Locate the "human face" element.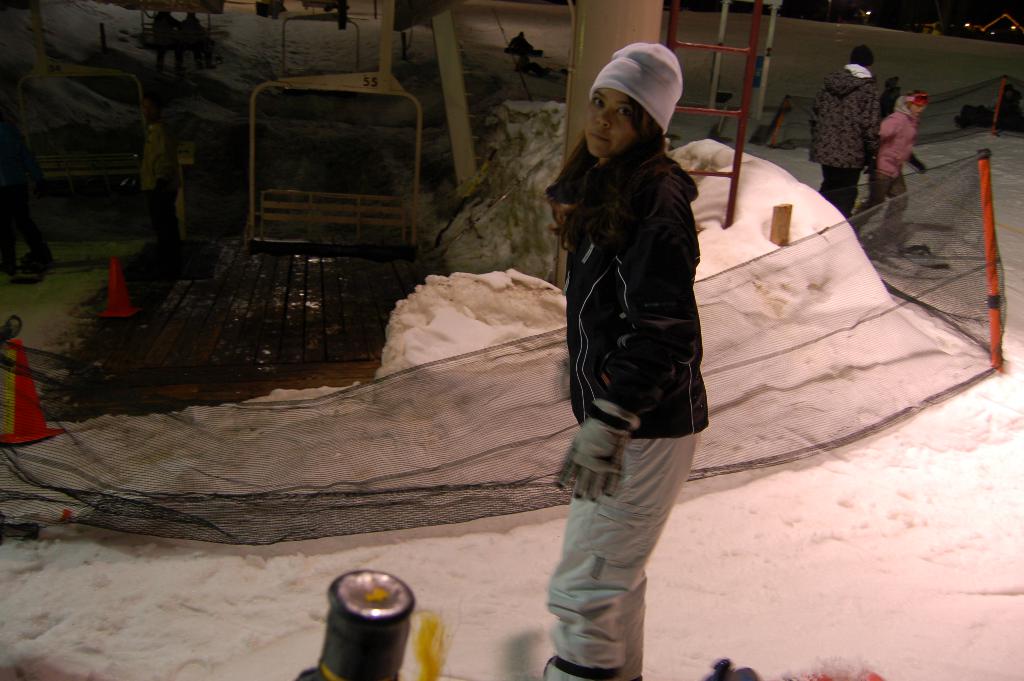
Element bbox: (x1=576, y1=81, x2=643, y2=156).
